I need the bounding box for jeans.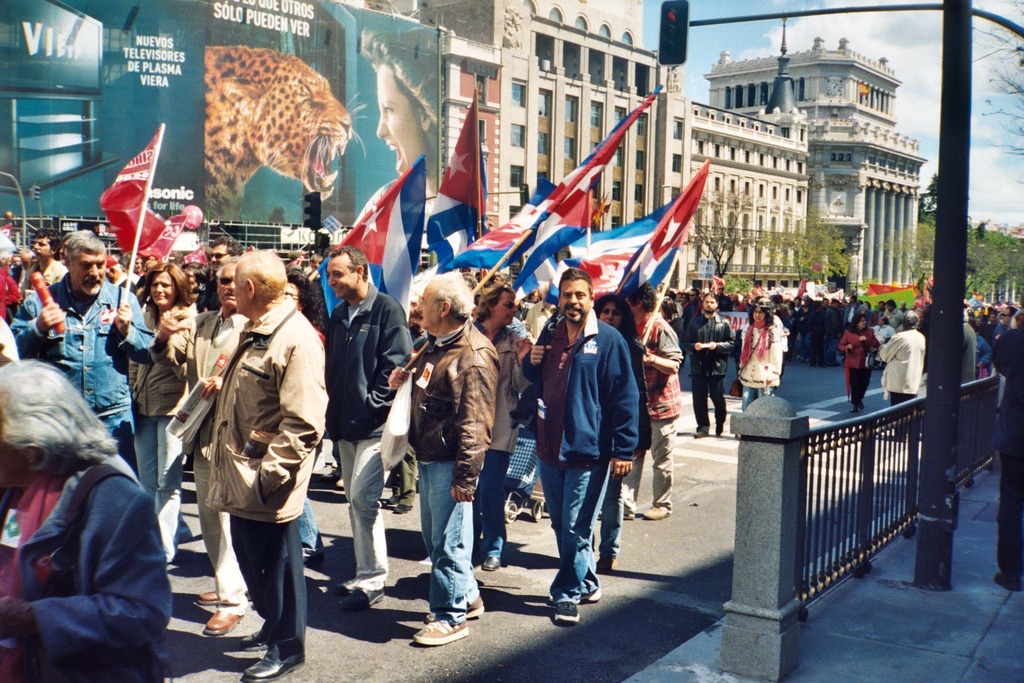
Here it is: 534/458/612/602.
